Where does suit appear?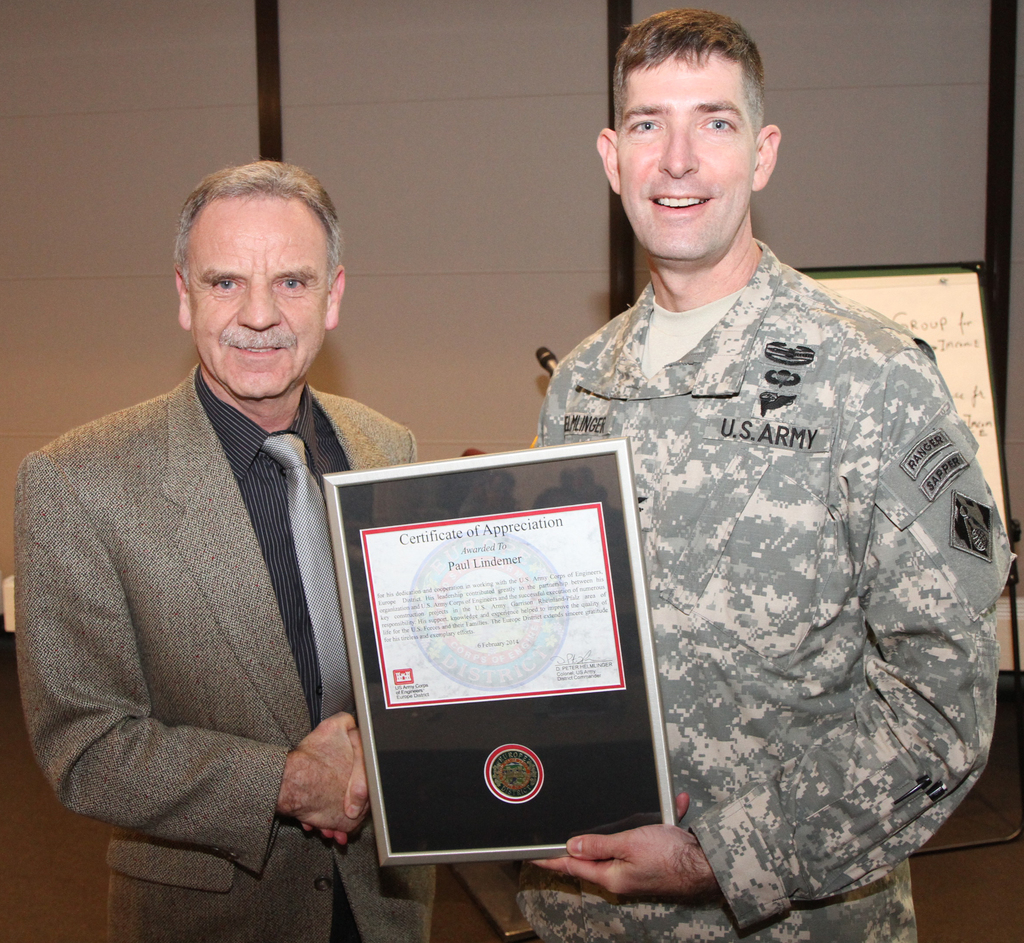
Appears at l=10, t=367, r=440, b=942.
